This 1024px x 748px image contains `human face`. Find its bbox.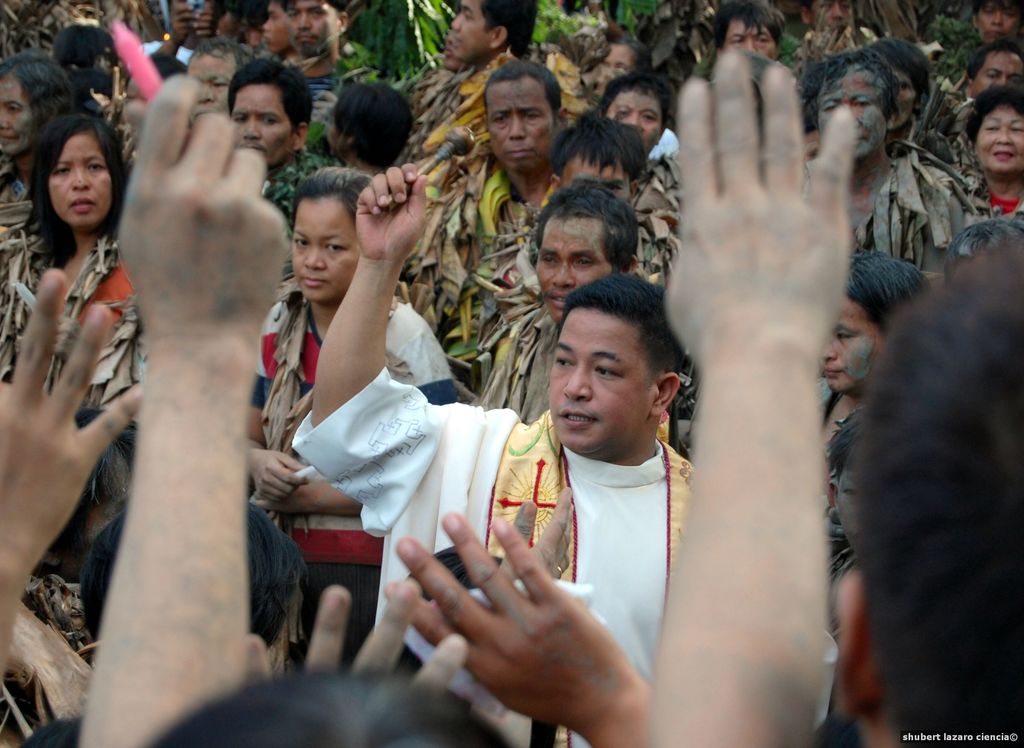
<box>974,104,1023,173</box>.
